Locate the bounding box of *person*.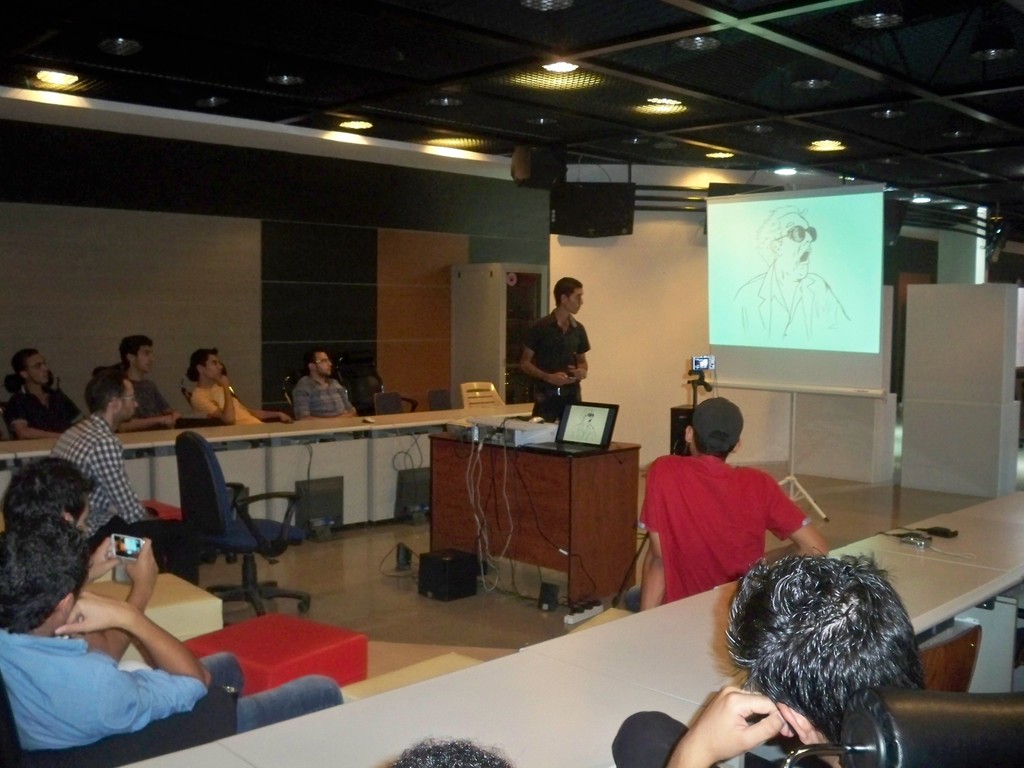
Bounding box: [636,396,830,609].
